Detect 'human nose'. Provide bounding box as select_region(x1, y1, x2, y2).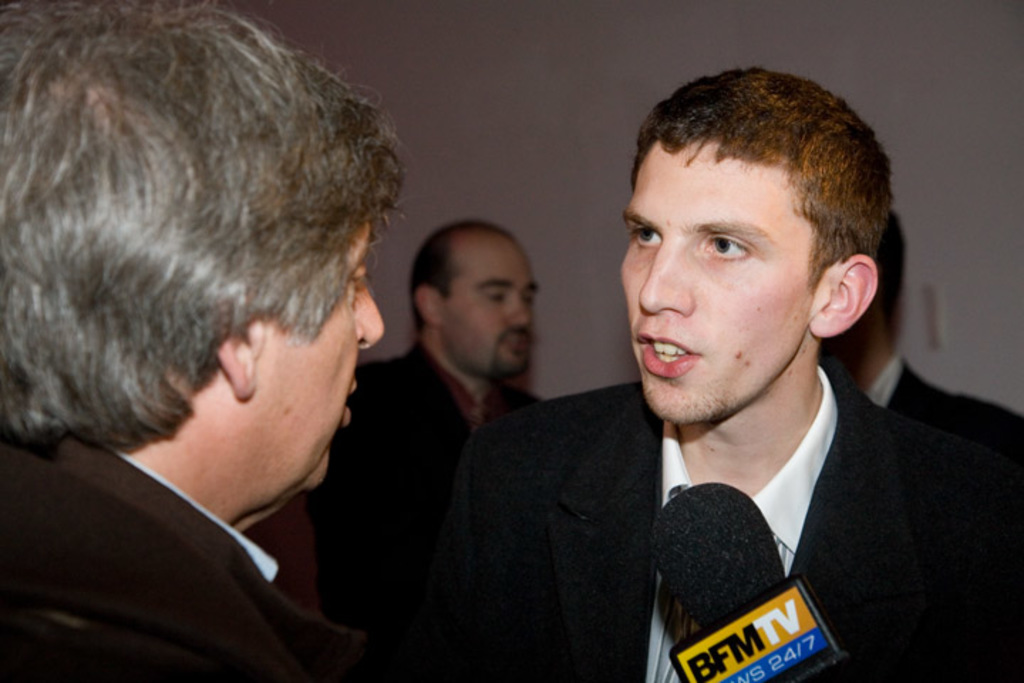
select_region(503, 292, 535, 327).
